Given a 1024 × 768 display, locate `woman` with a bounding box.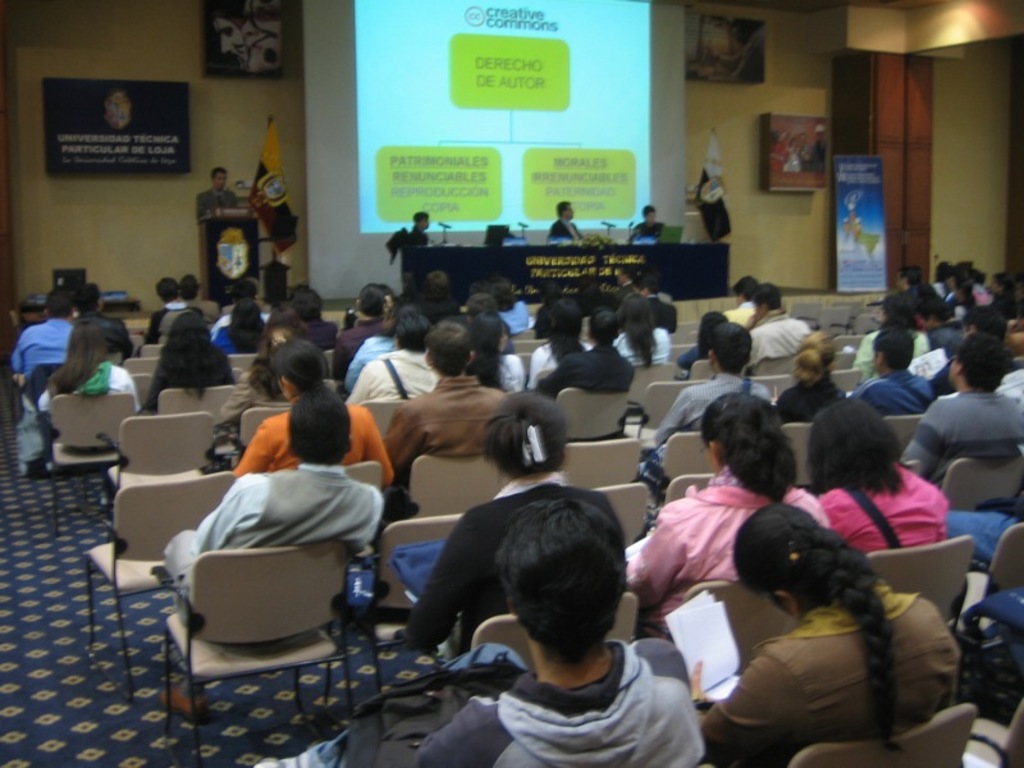
Located: <region>141, 310, 237, 417</region>.
